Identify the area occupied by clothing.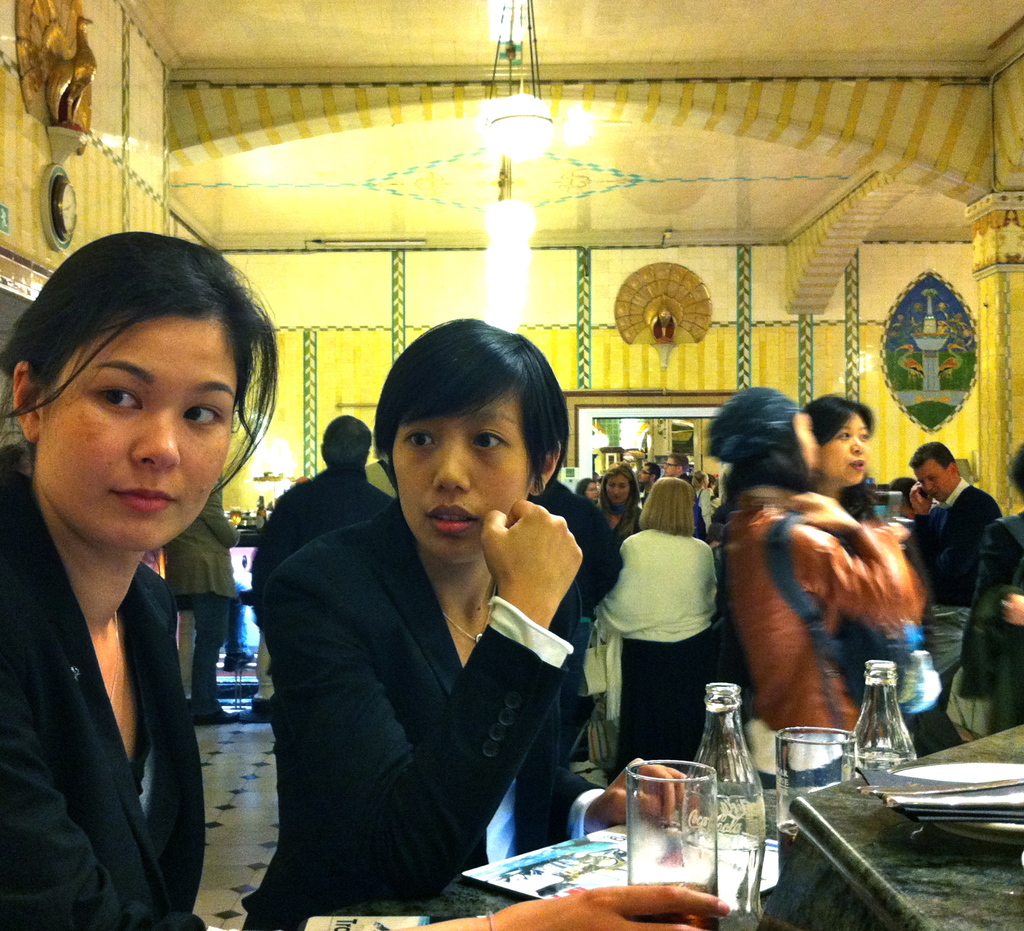
Area: Rect(0, 475, 204, 930).
